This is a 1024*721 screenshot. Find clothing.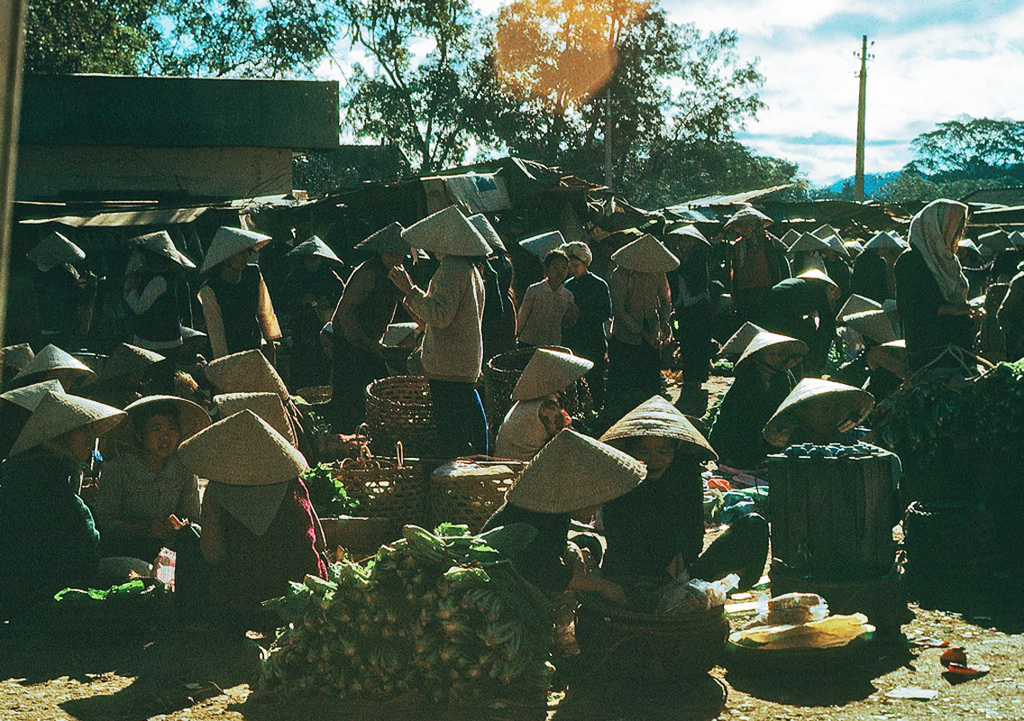
Bounding box: [672,251,715,378].
